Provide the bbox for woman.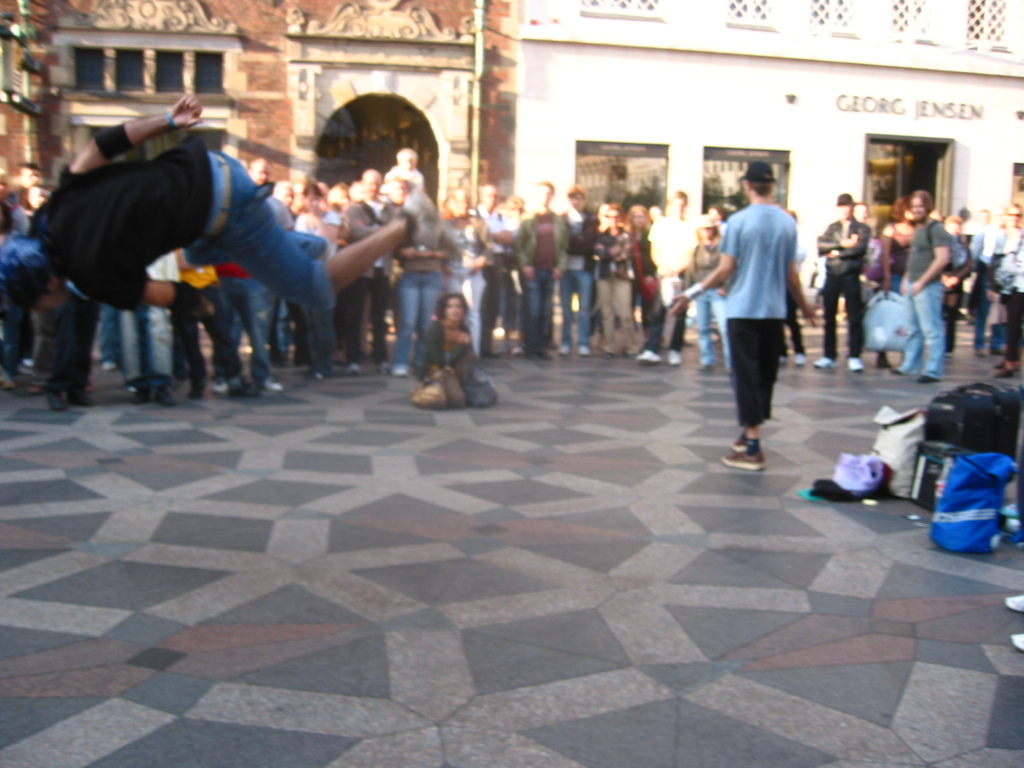
box(626, 204, 654, 344).
